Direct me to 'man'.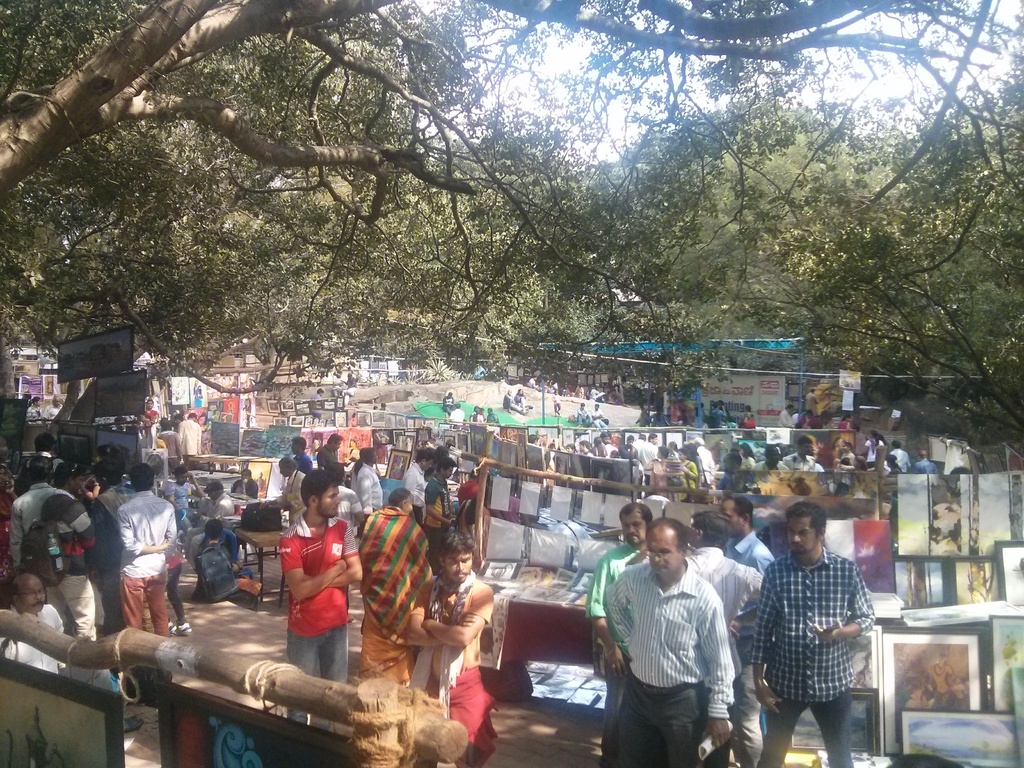
Direction: [751, 504, 874, 767].
